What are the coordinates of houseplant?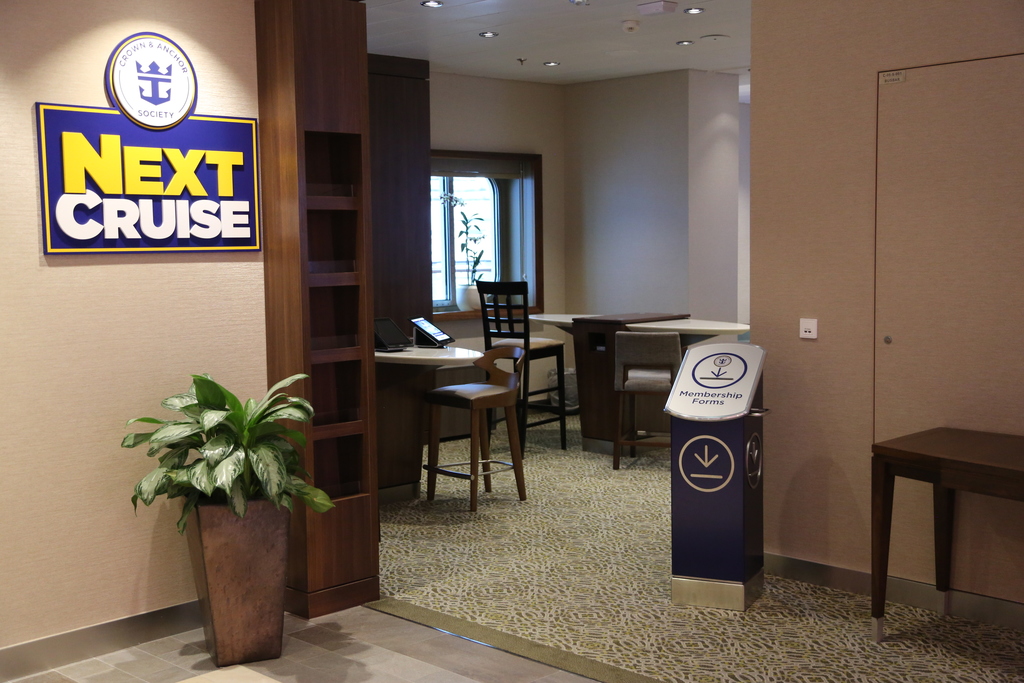
(115, 368, 335, 666).
